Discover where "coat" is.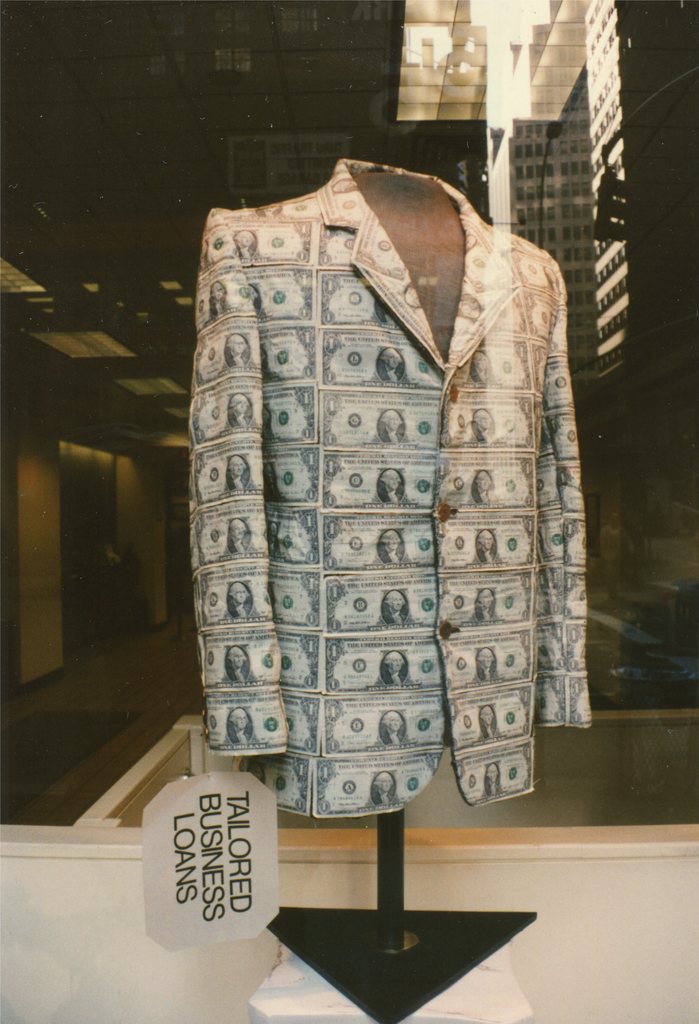
Discovered at 379 362 400 383.
